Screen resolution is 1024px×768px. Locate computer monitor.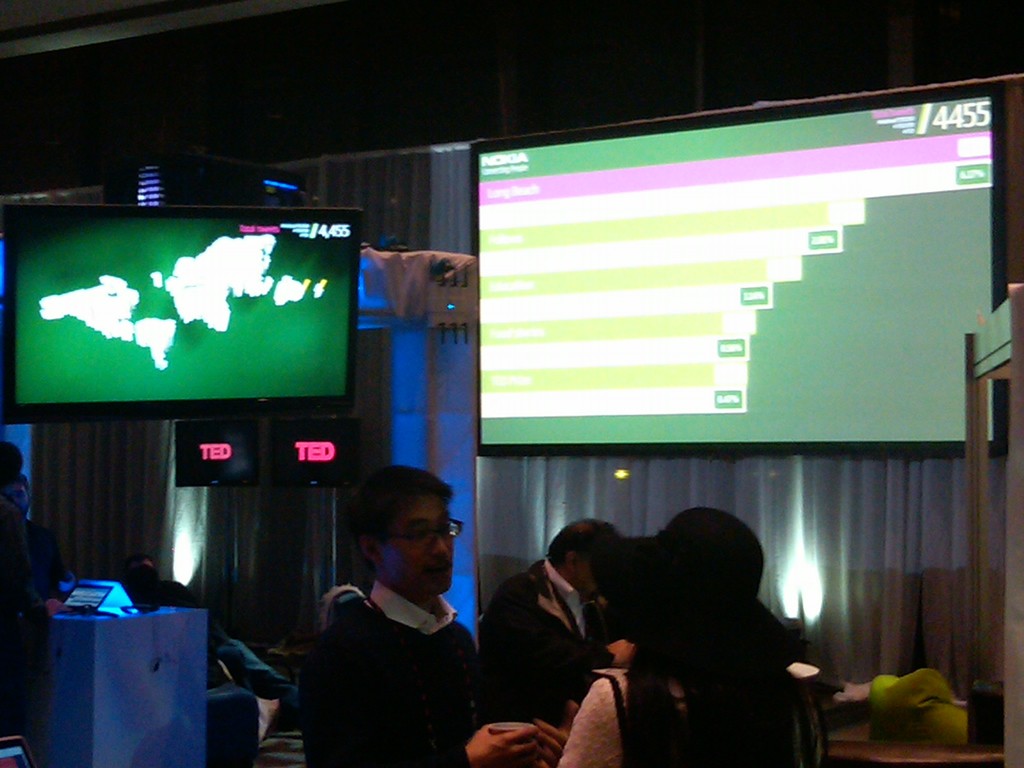
(16, 203, 364, 448).
